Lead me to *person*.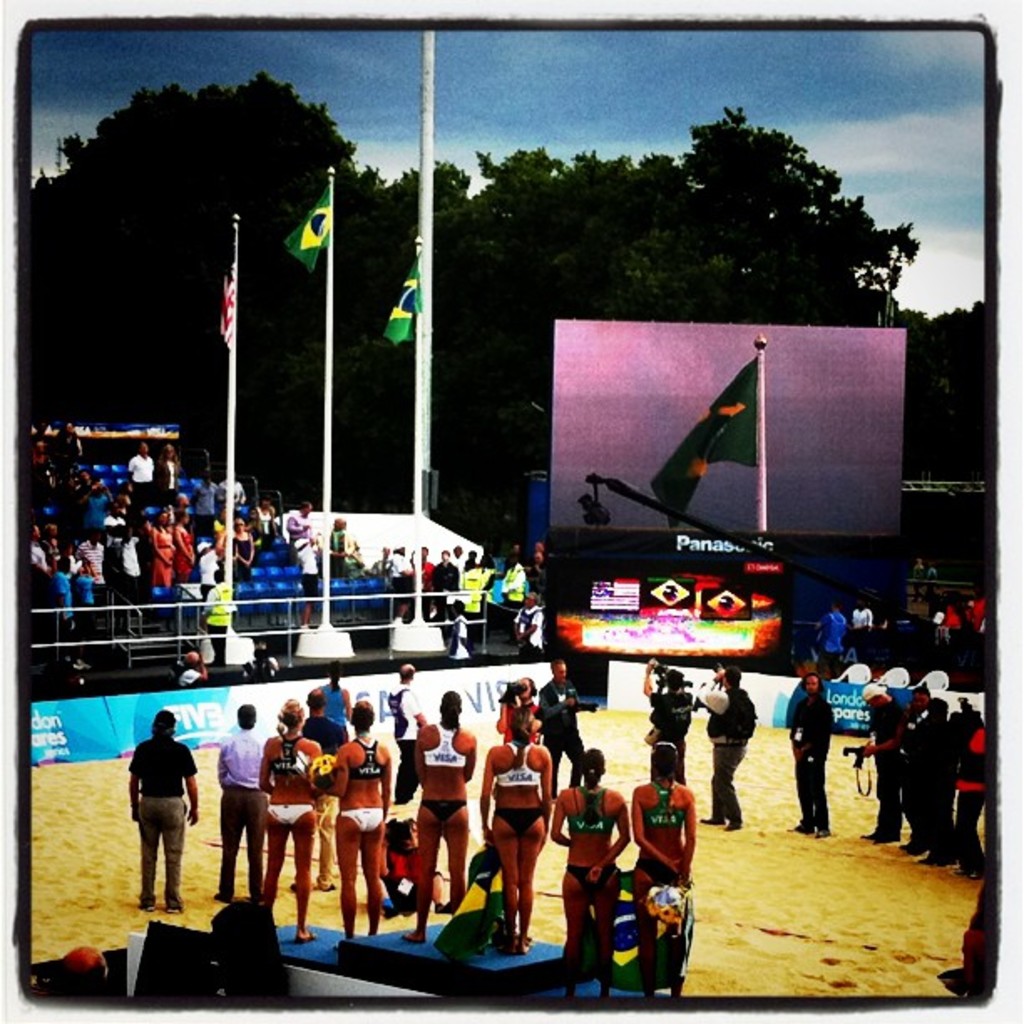
Lead to region(427, 540, 465, 604).
